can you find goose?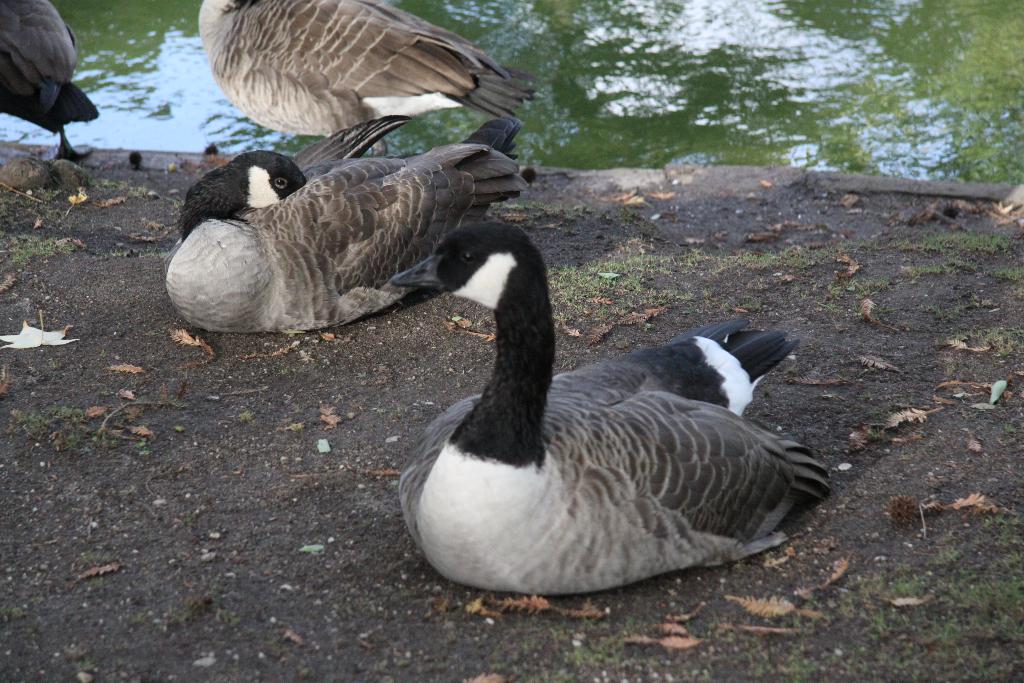
Yes, bounding box: pyautogui.locateOnScreen(189, 1, 545, 156).
